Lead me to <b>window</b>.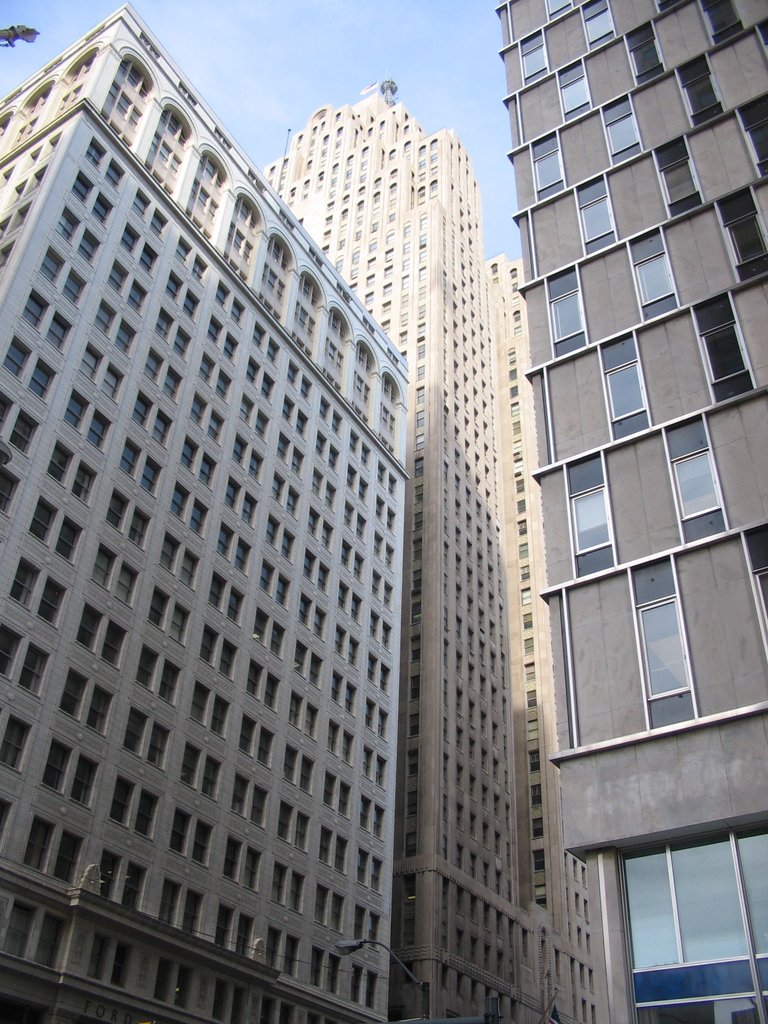
Lead to {"x1": 285, "y1": 395, "x2": 292, "y2": 424}.
